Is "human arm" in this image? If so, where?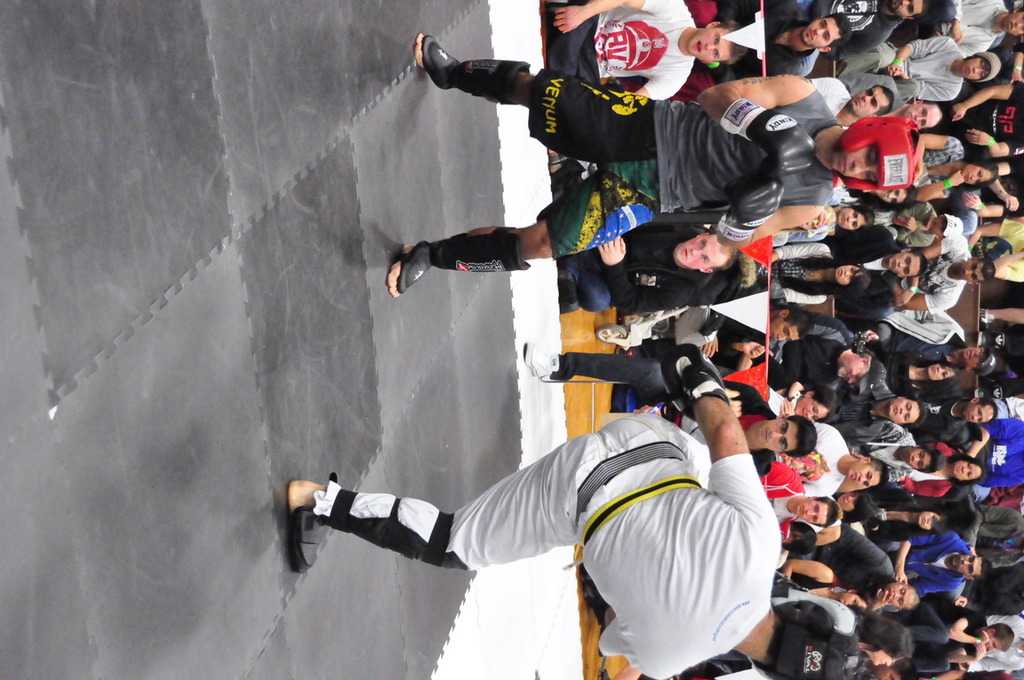
Yes, at (left=967, top=414, right=1023, bottom=462).
